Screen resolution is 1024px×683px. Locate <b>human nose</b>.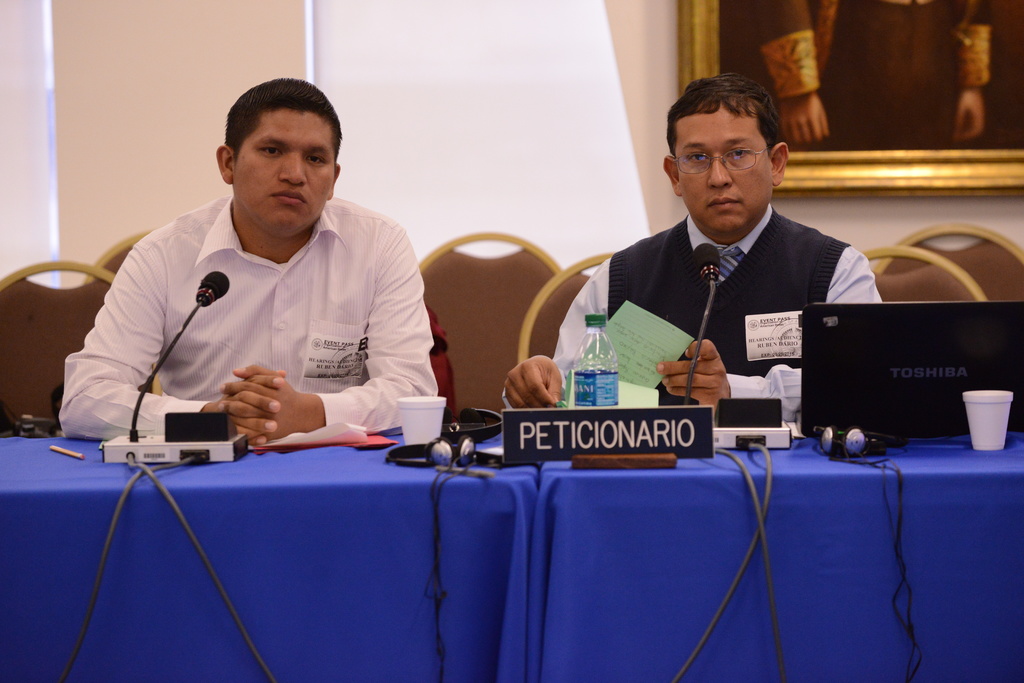
(x1=704, y1=150, x2=737, y2=191).
